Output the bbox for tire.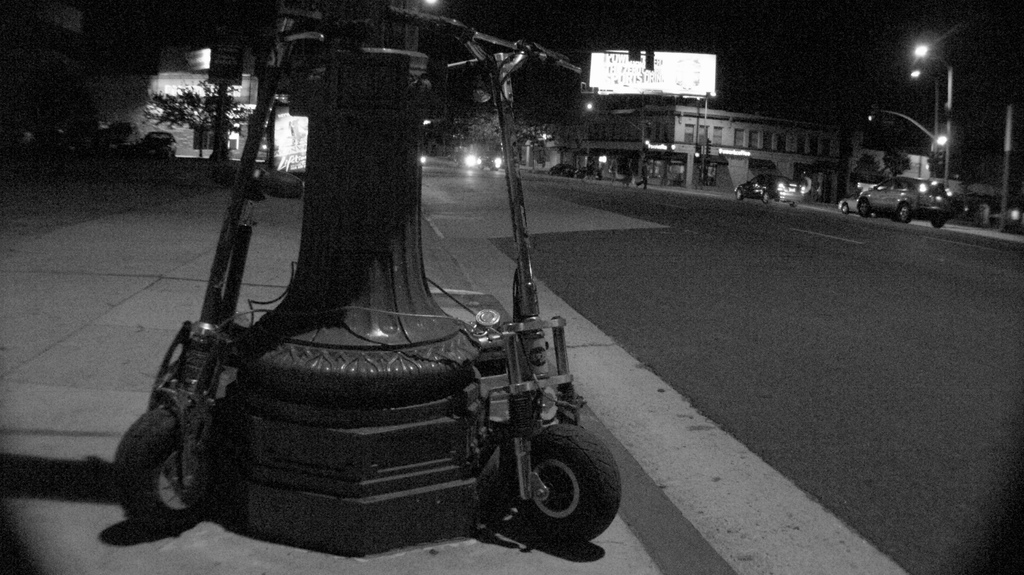
bbox=(932, 217, 947, 230).
